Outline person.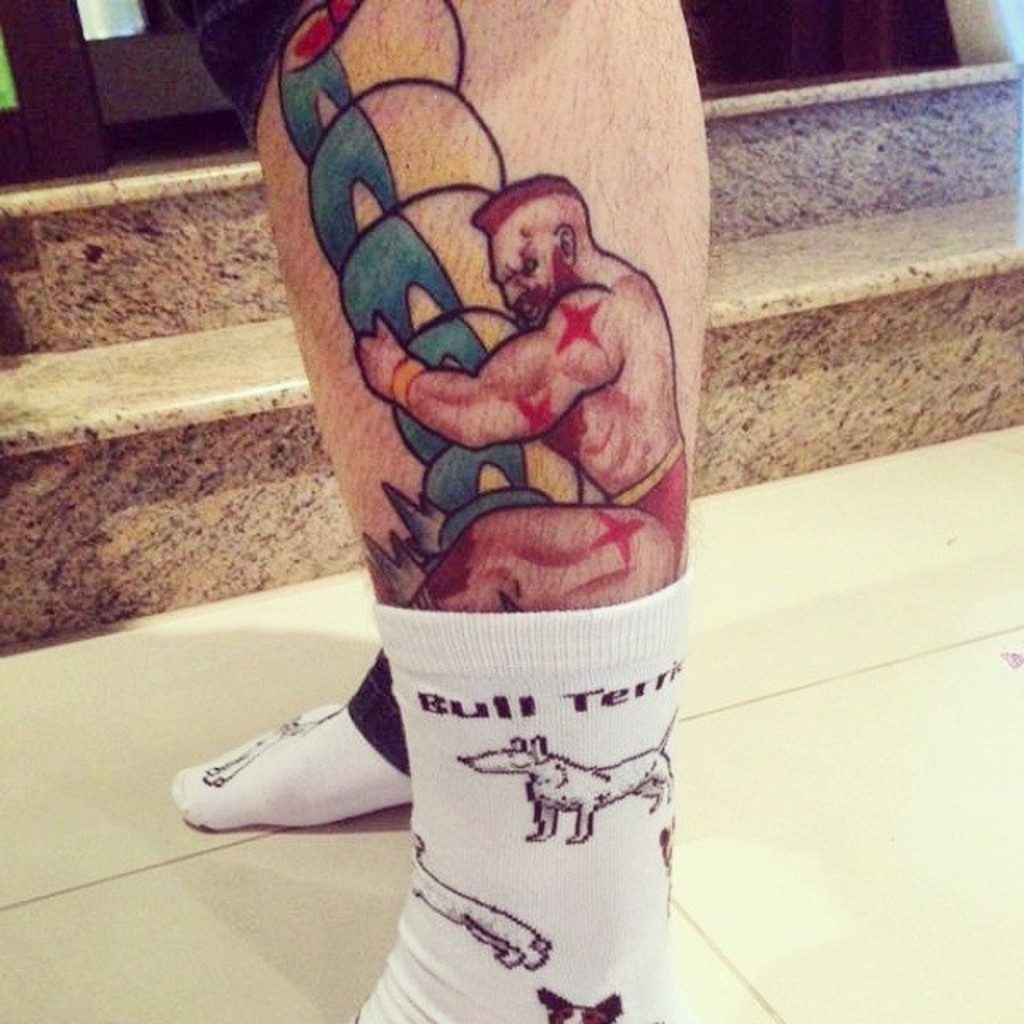
Outline: 163, 0, 710, 1022.
